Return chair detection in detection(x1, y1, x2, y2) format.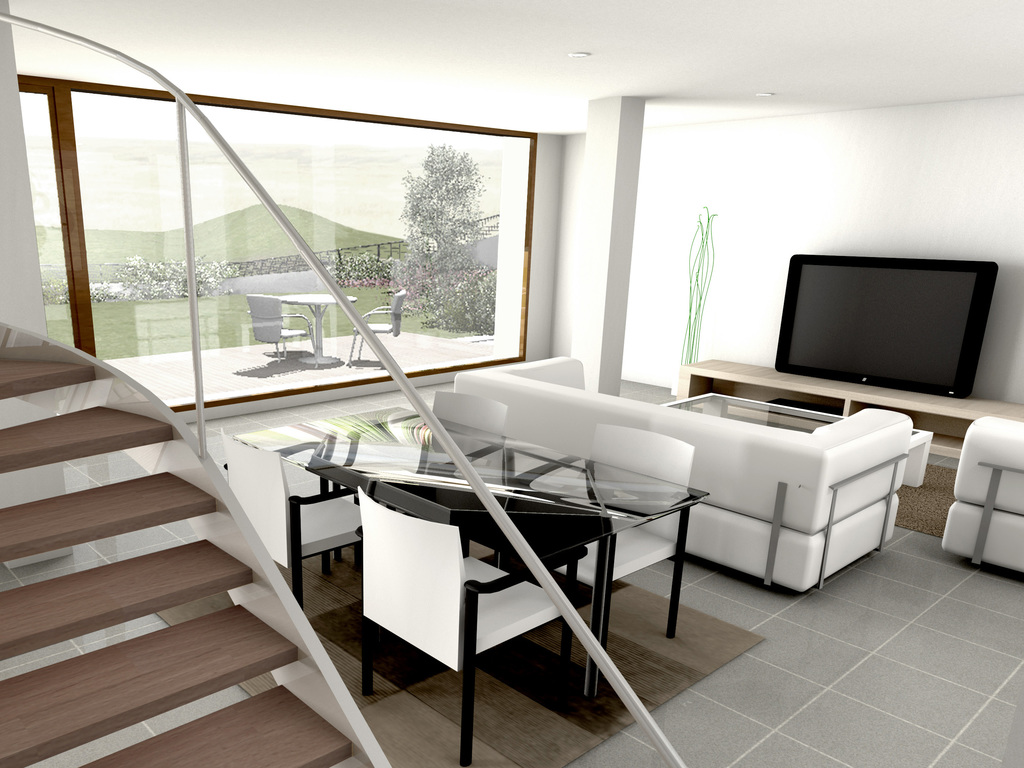
detection(211, 425, 373, 618).
